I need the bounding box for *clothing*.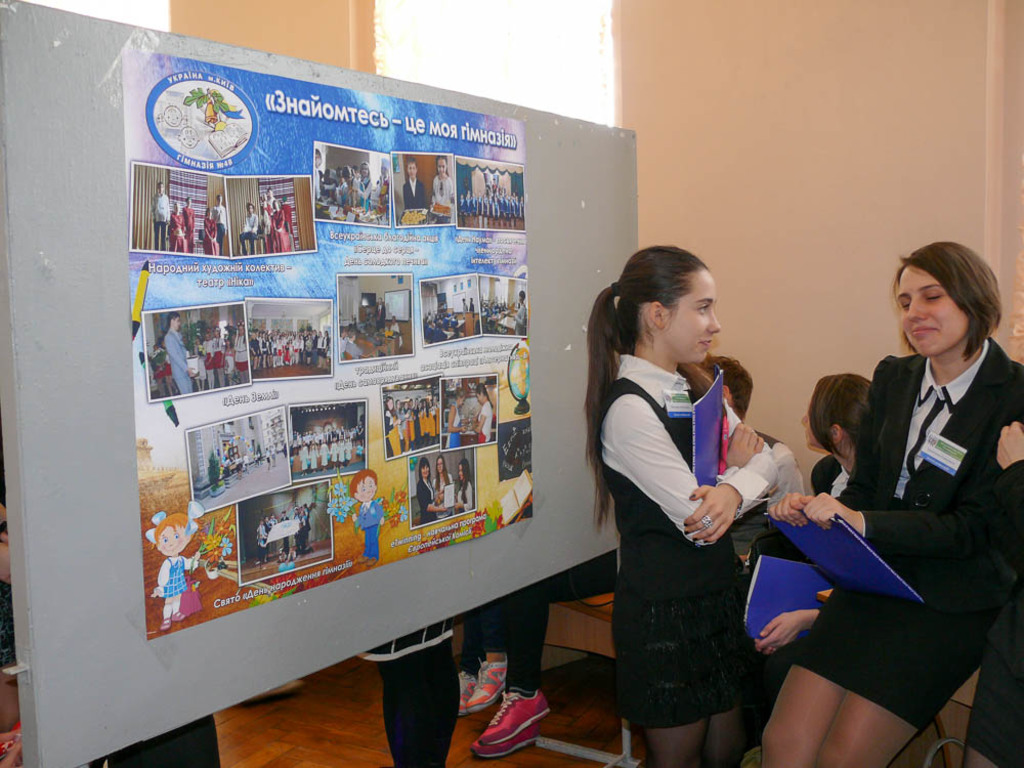
Here it is: x1=270, y1=208, x2=290, y2=254.
